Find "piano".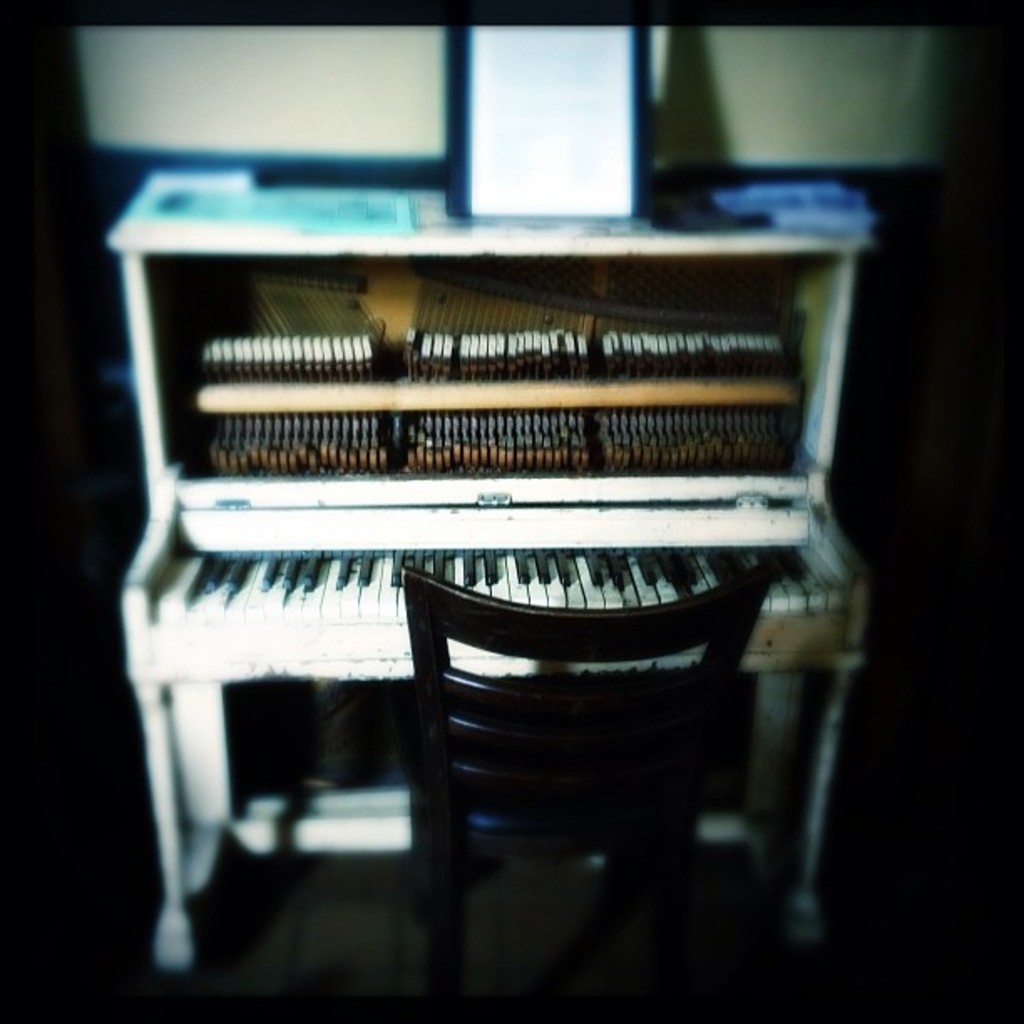
<bbox>77, 271, 863, 1023</bbox>.
